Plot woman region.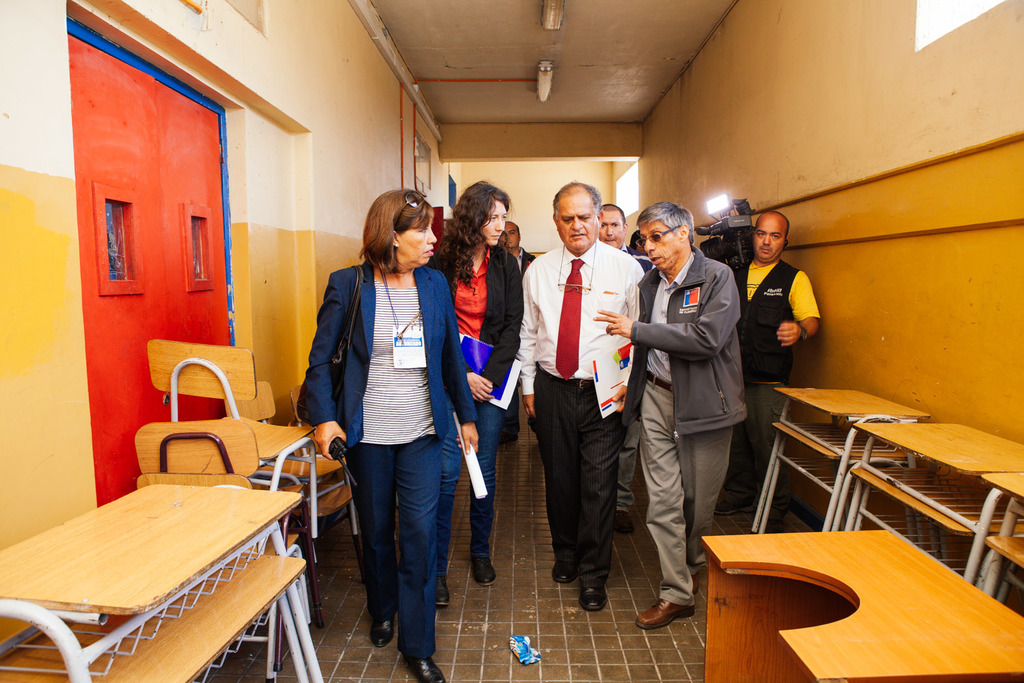
Plotted at rect(312, 183, 477, 678).
